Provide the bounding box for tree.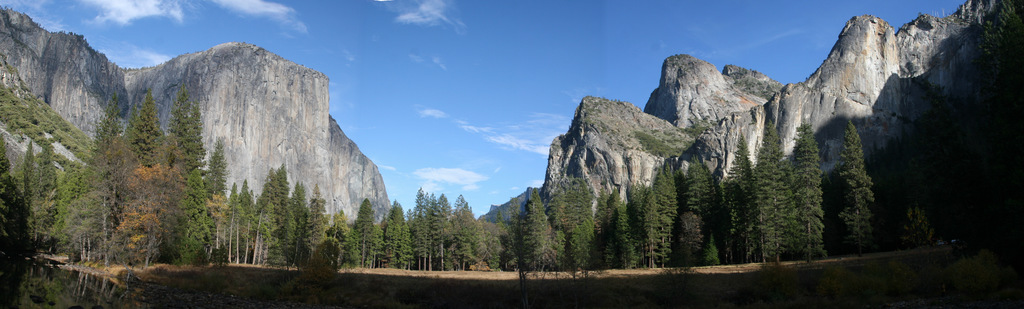
x1=327 y1=210 x2=353 y2=265.
